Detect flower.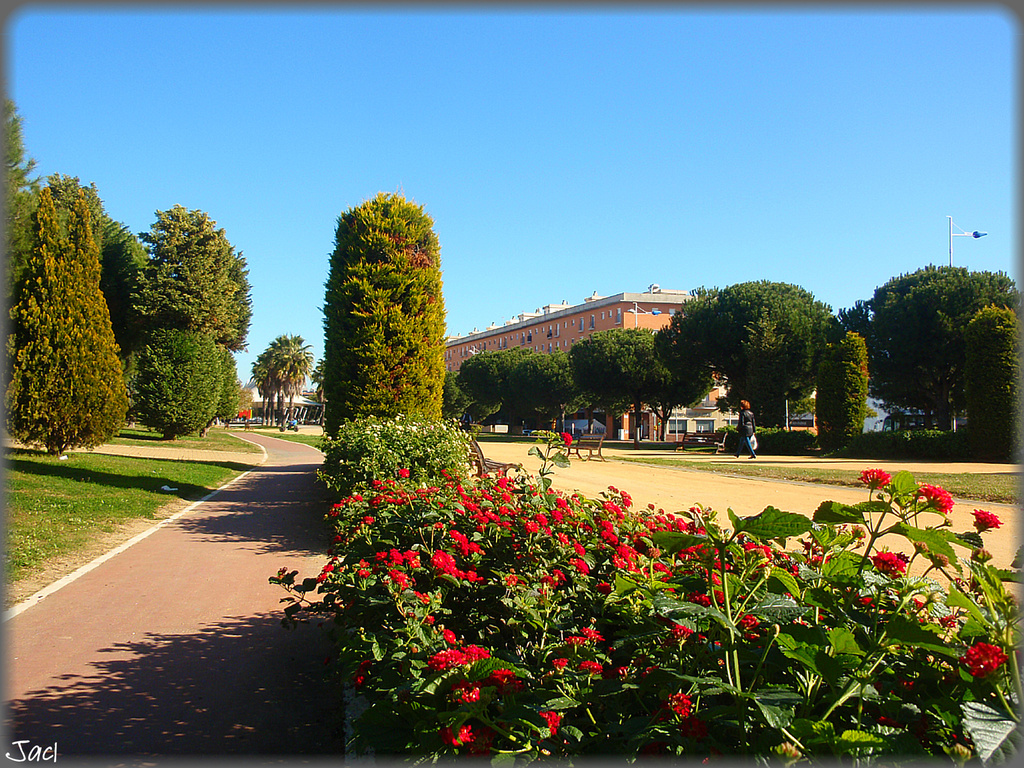
Detected at [x1=856, y1=466, x2=888, y2=491].
